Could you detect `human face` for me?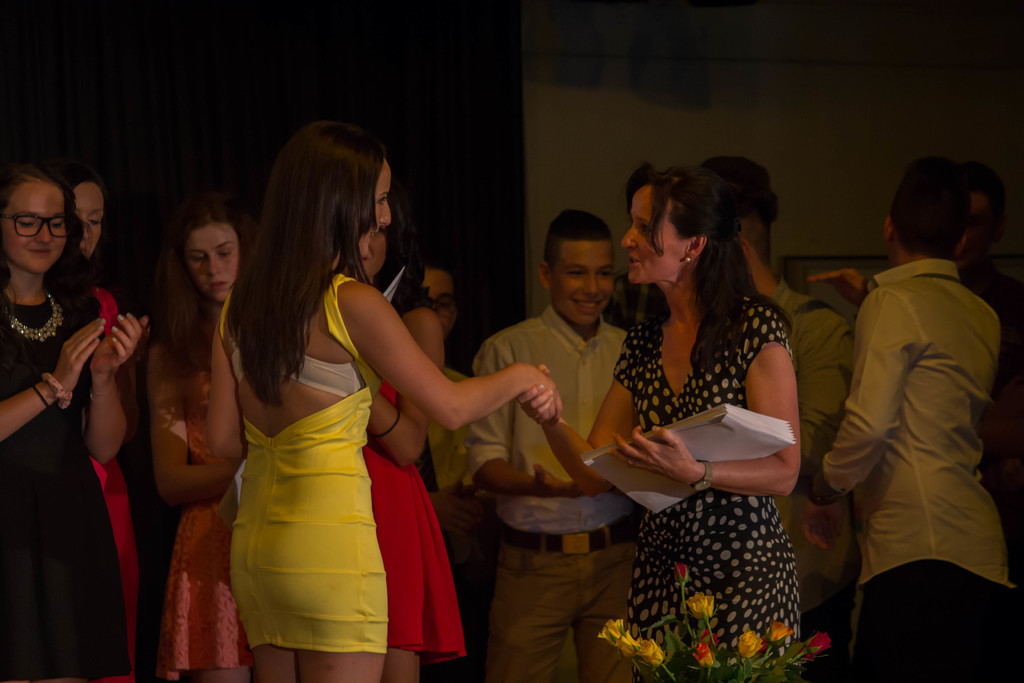
Detection result: rect(424, 270, 456, 339).
